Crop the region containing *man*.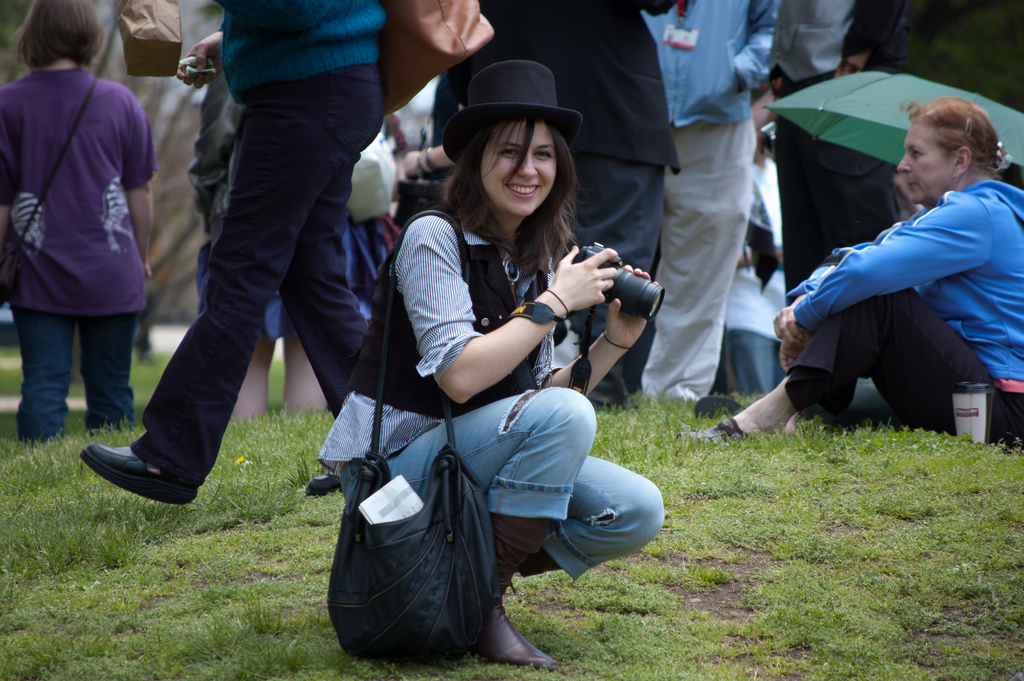
Crop region: l=767, t=0, r=906, b=324.
